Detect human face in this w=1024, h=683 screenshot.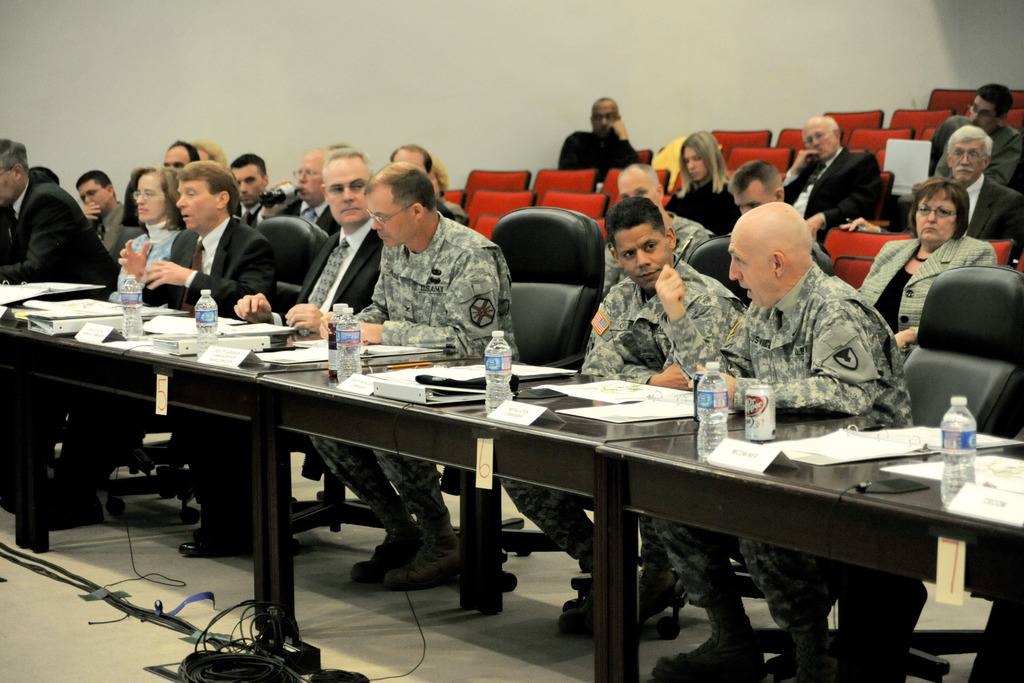
Detection: 76:181:107:215.
